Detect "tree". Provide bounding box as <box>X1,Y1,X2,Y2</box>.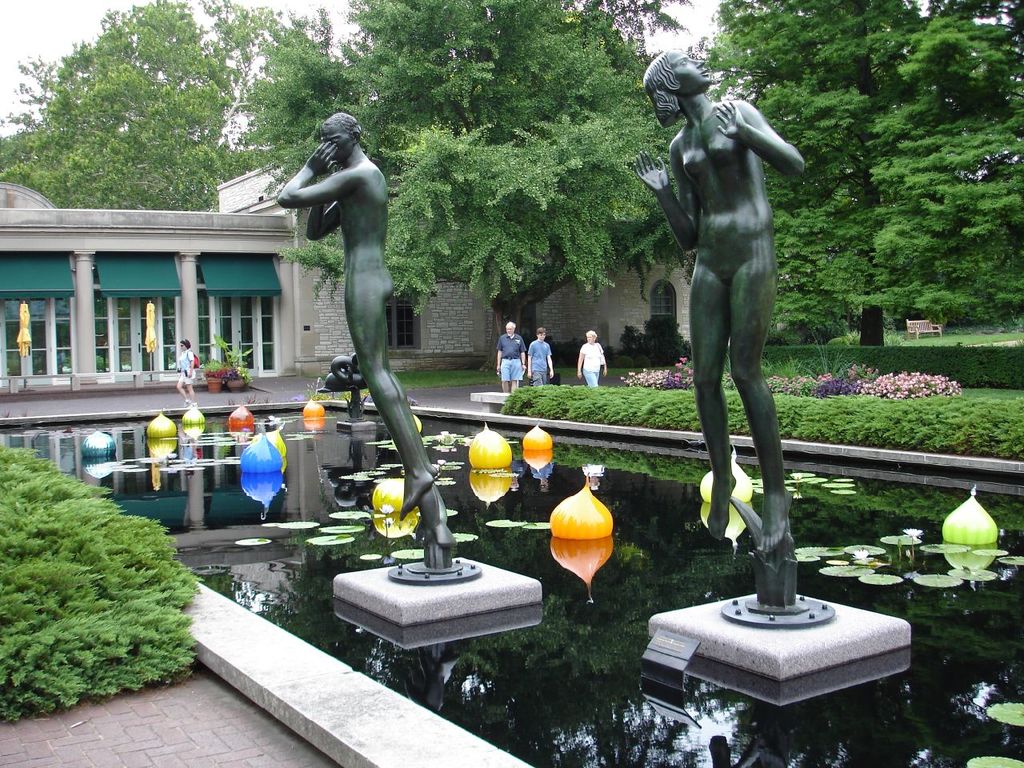
<box>32,34,256,210</box>.
